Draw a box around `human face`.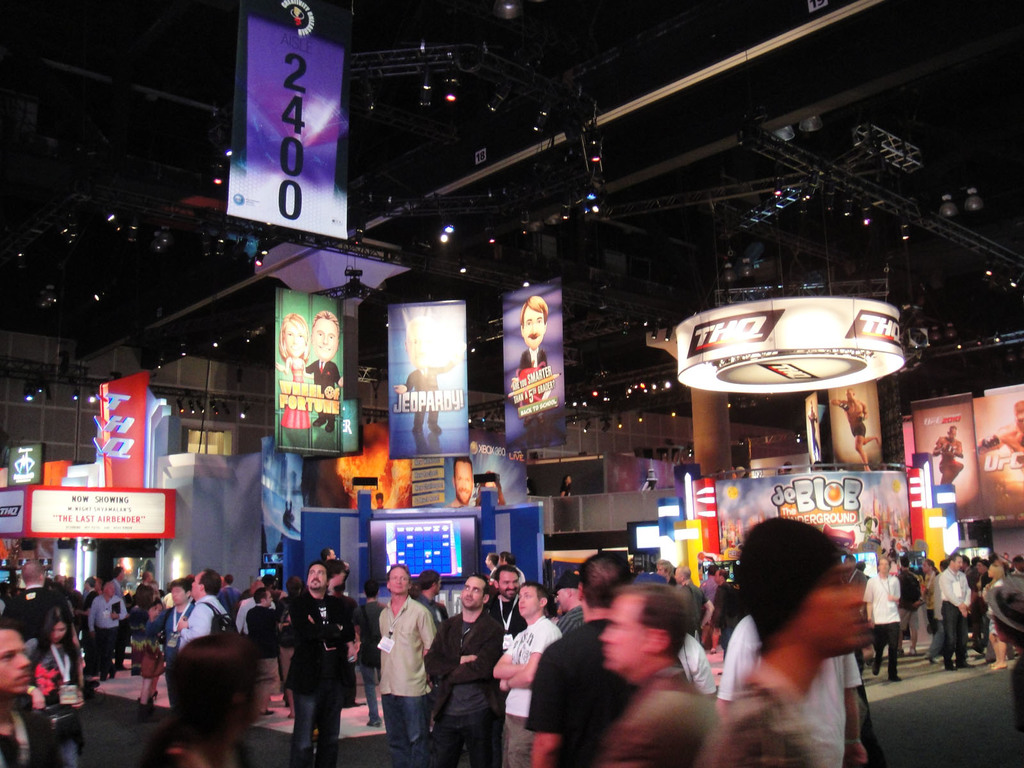
box(522, 305, 547, 349).
